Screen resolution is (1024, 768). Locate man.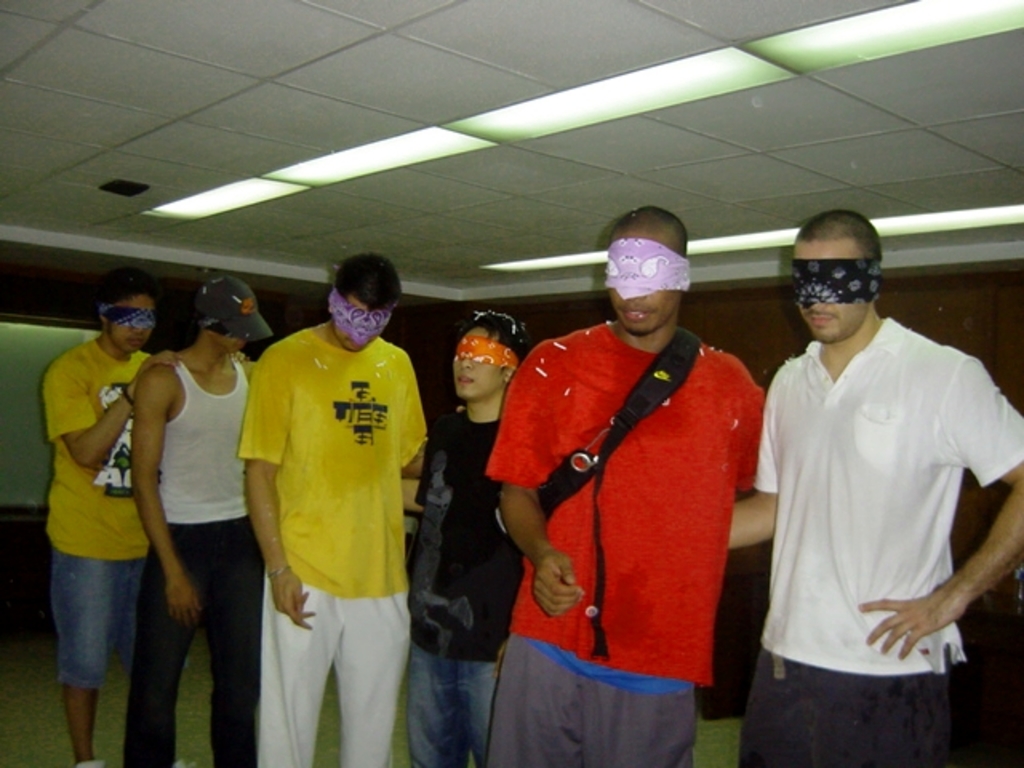
Rect(483, 205, 768, 766).
